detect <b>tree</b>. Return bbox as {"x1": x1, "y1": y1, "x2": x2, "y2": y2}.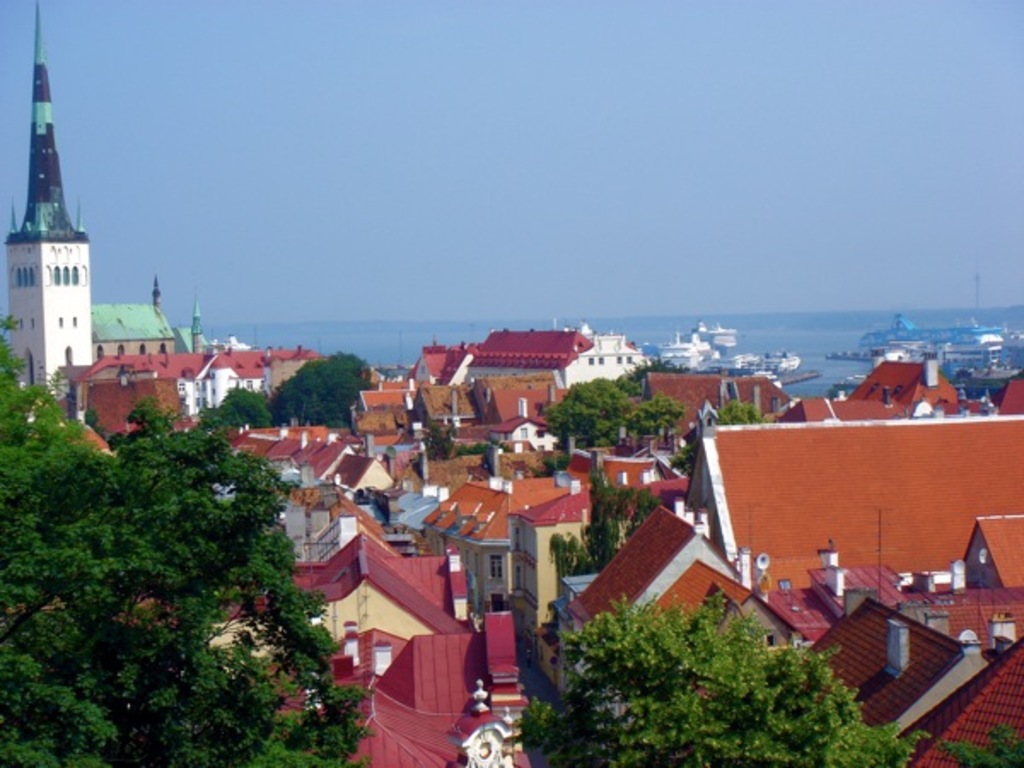
{"x1": 0, "y1": 398, "x2": 377, "y2": 766}.
